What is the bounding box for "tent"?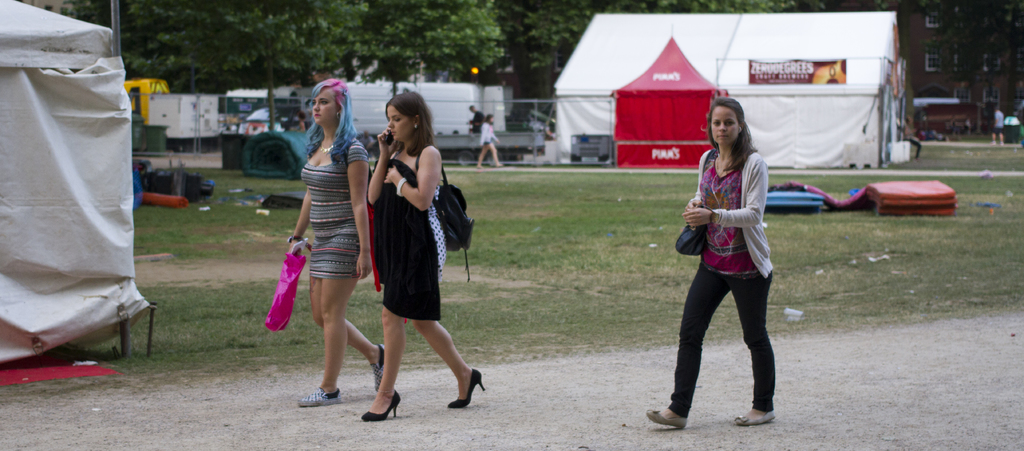
<bbox>543, 0, 934, 173</bbox>.
